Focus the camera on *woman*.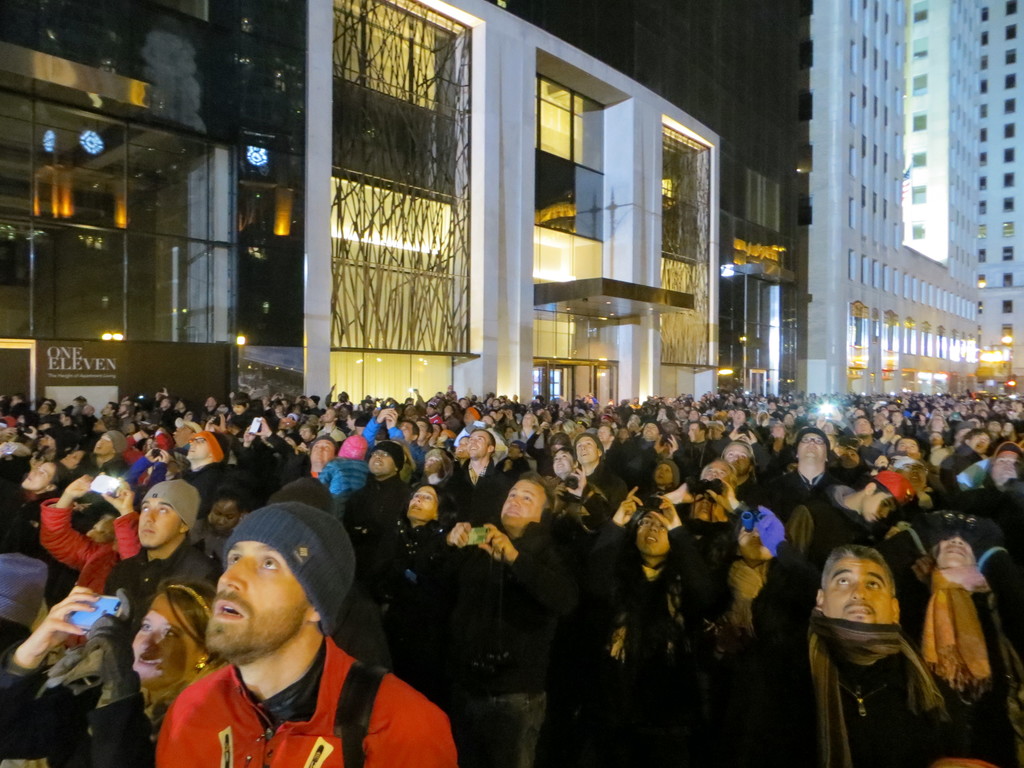
Focus region: <region>705, 504, 806, 767</region>.
